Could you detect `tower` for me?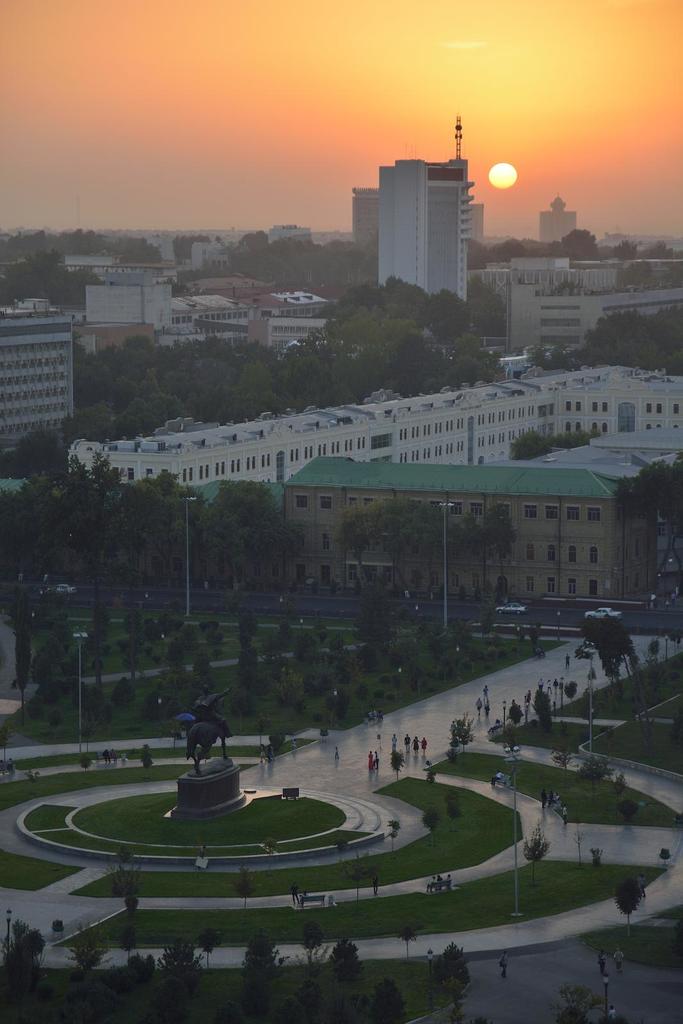
Detection result: (x1=531, y1=197, x2=566, y2=239).
